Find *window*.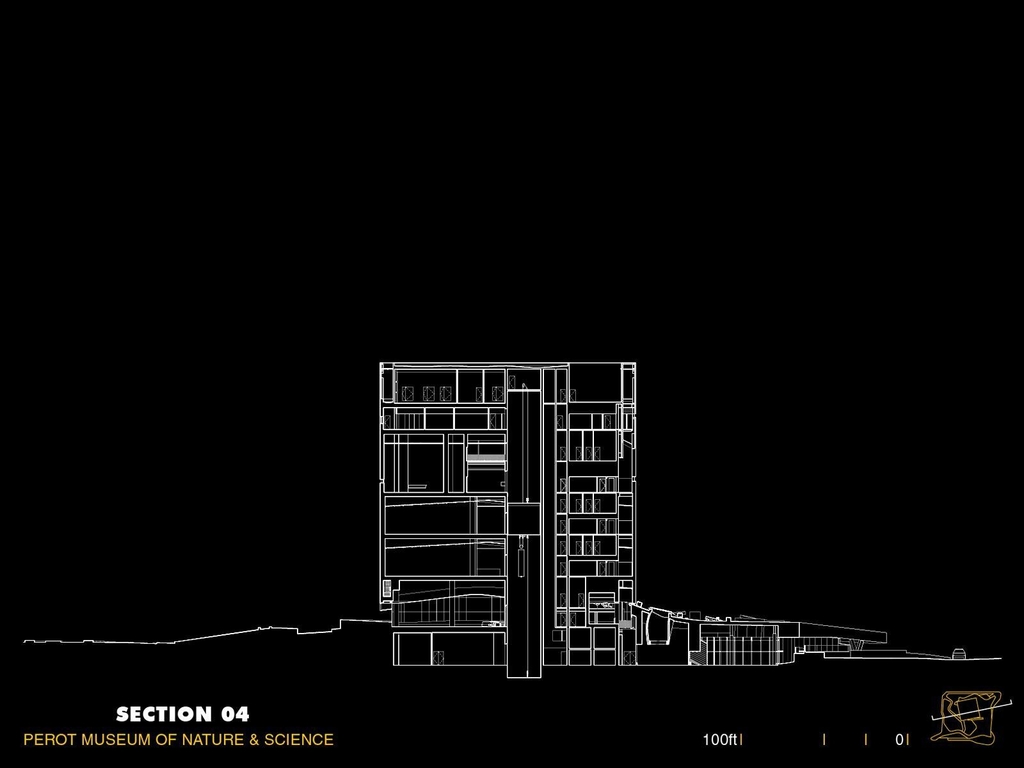
x1=599 y1=477 x2=605 y2=493.
